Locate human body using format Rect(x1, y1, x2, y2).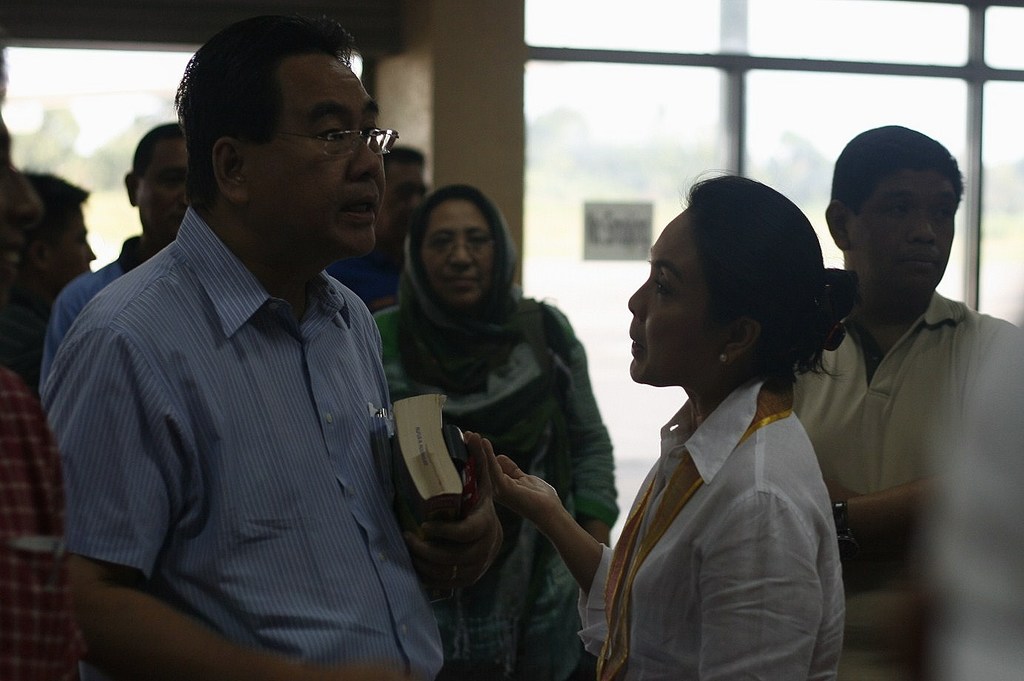
Rect(585, 246, 877, 680).
